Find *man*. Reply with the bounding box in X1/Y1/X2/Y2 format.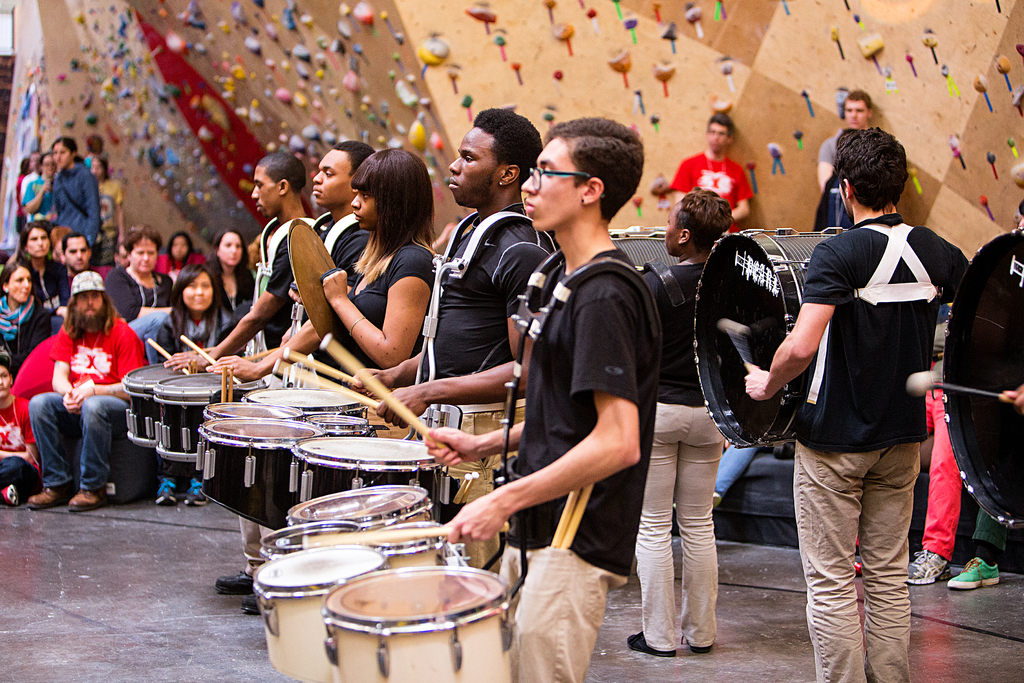
666/115/753/231.
